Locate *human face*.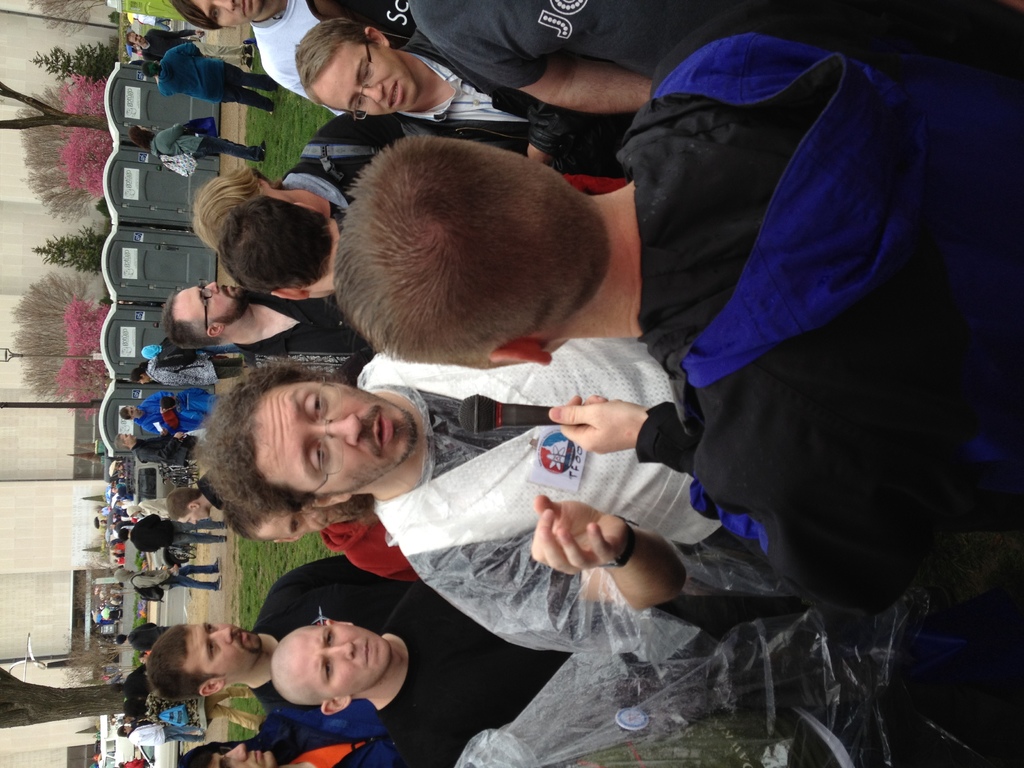
Bounding box: (134,376,150,383).
